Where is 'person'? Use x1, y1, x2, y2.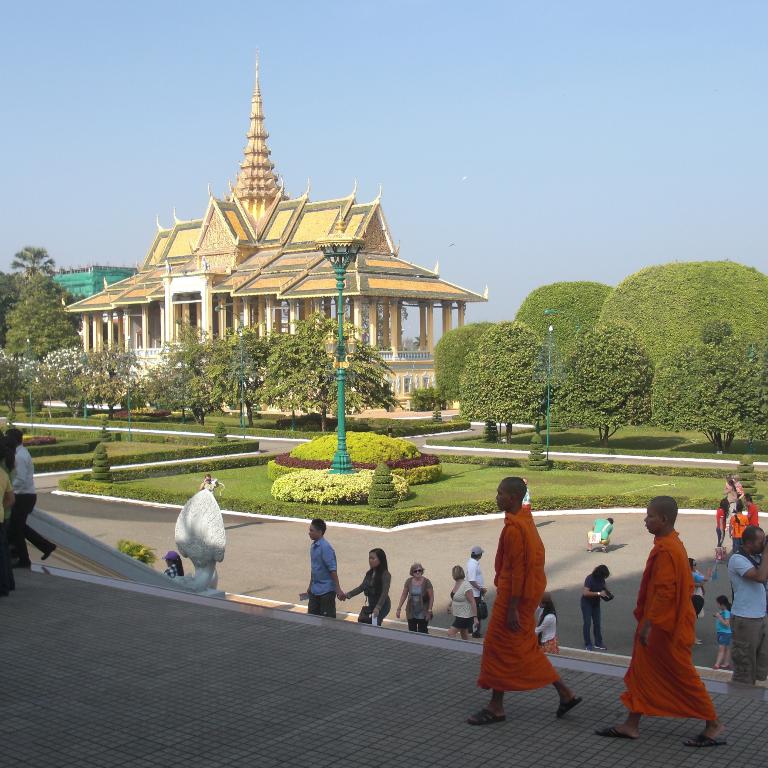
742, 490, 767, 541.
